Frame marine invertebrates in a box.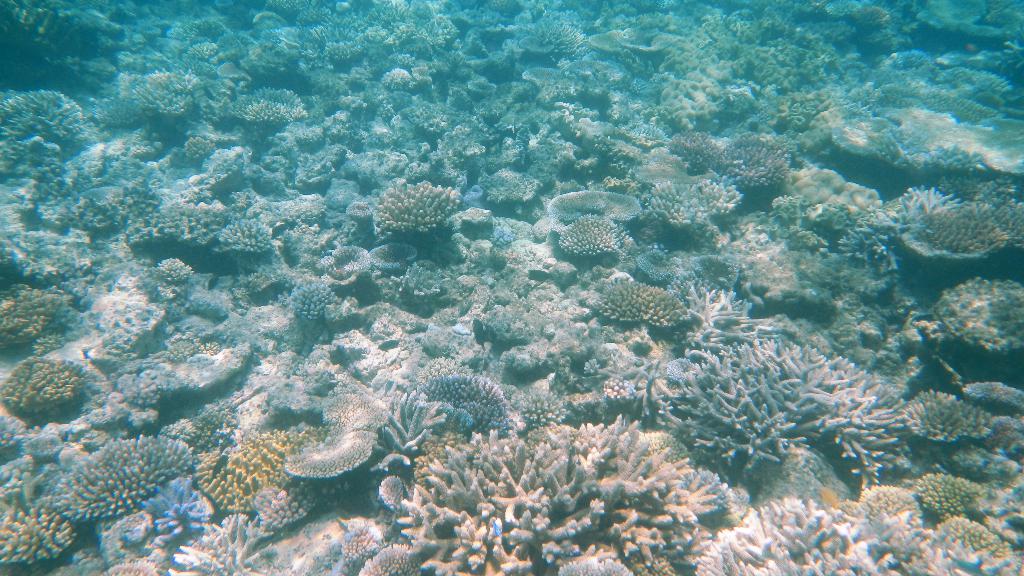
box(579, 277, 687, 333).
